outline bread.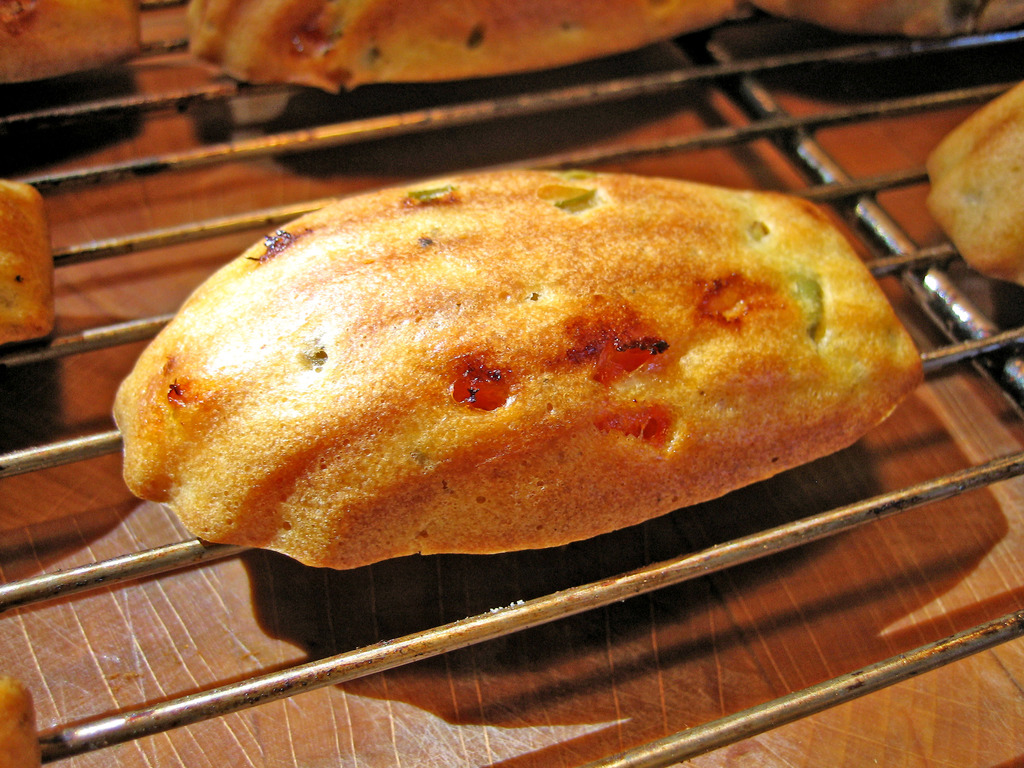
Outline: <region>0, 673, 37, 767</region>.
